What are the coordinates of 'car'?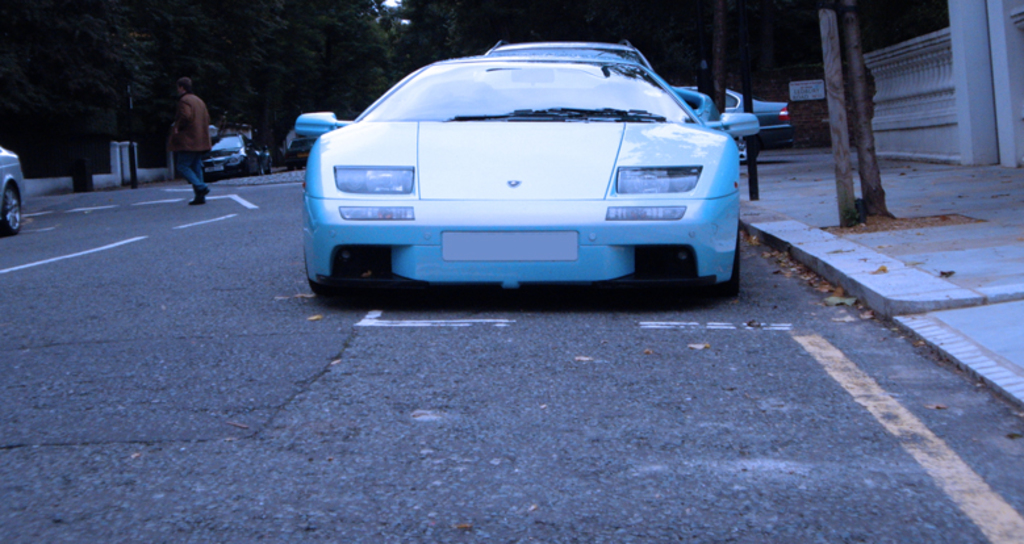
select_region(0, 141, 29, 223).
